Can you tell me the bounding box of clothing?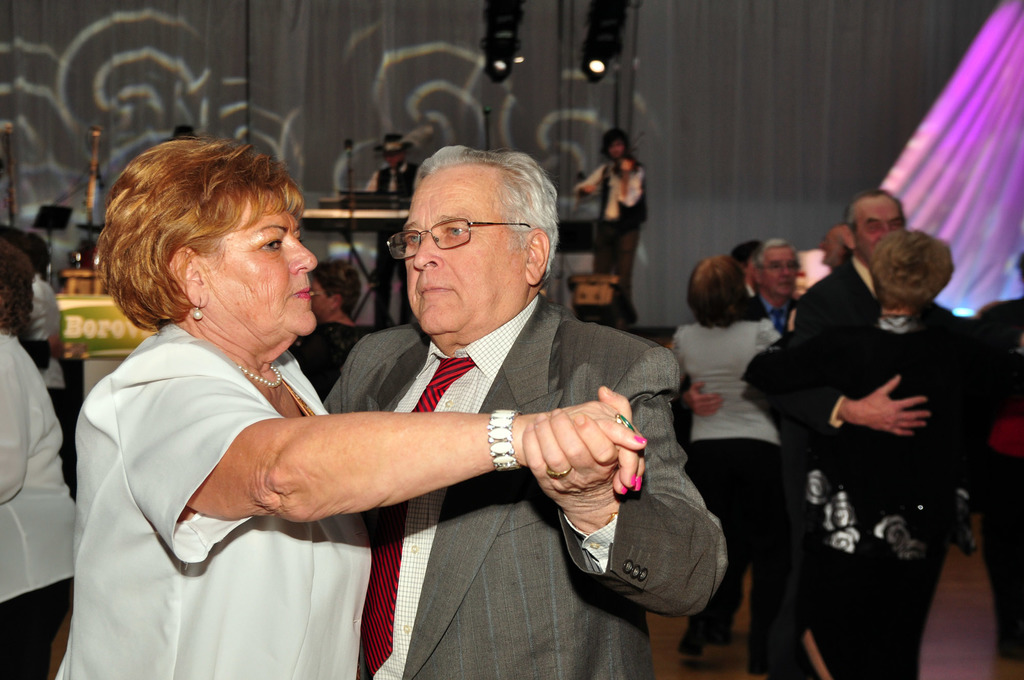
locate(570, 152, 652, 331).
